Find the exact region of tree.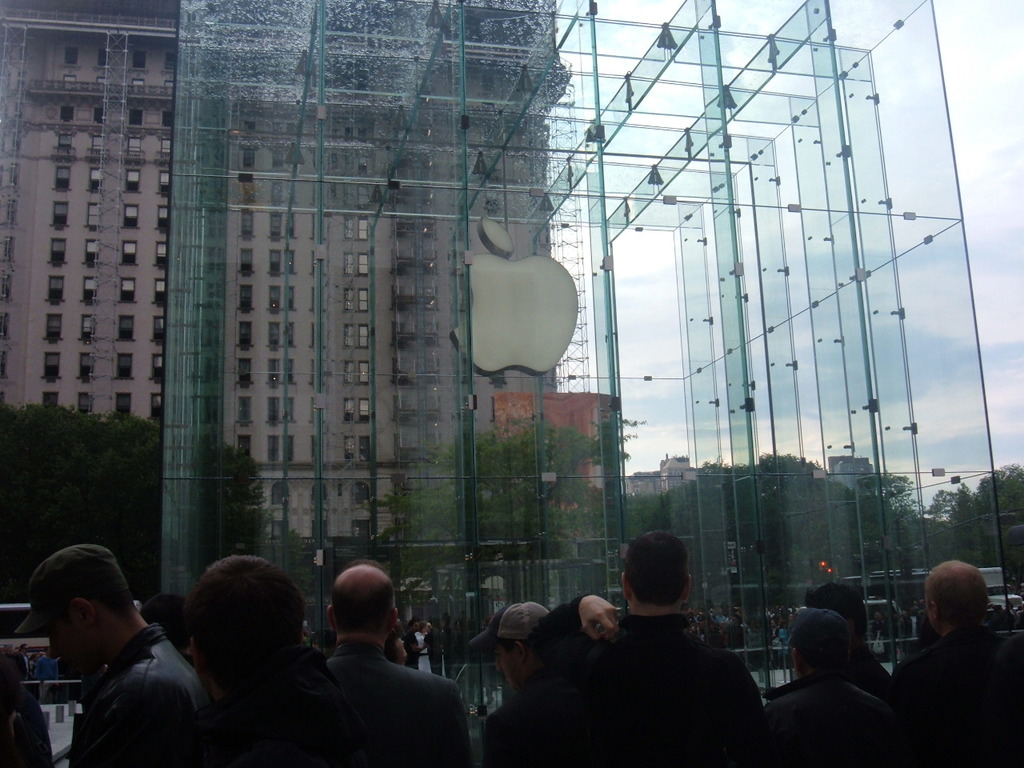
Exact region: 404 431 614 584.
